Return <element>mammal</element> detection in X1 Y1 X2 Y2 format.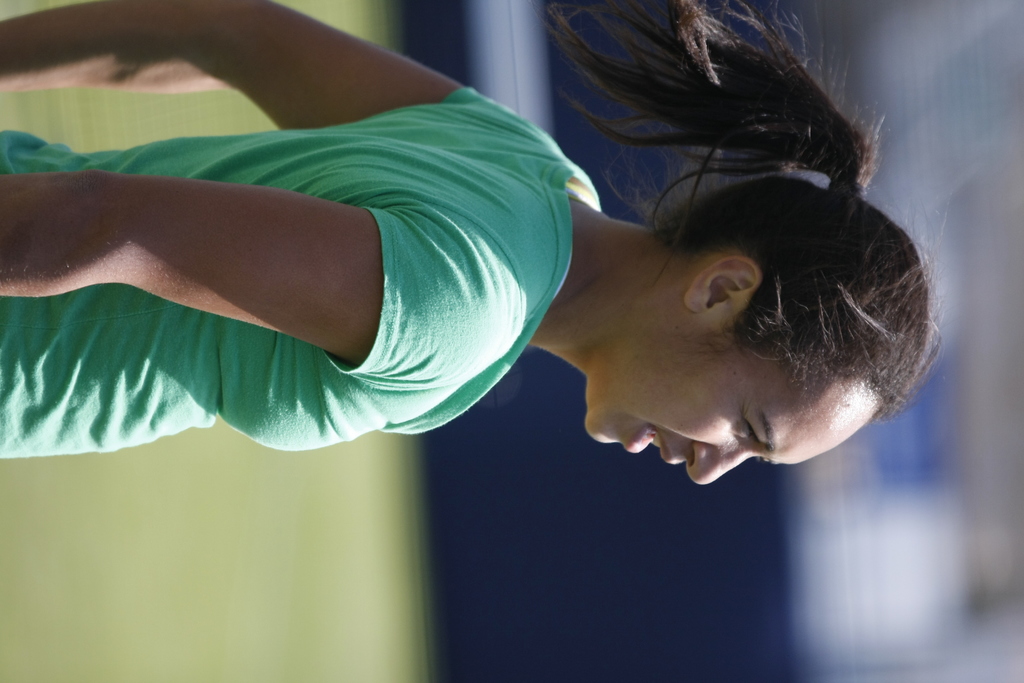
0 0 946 461.
